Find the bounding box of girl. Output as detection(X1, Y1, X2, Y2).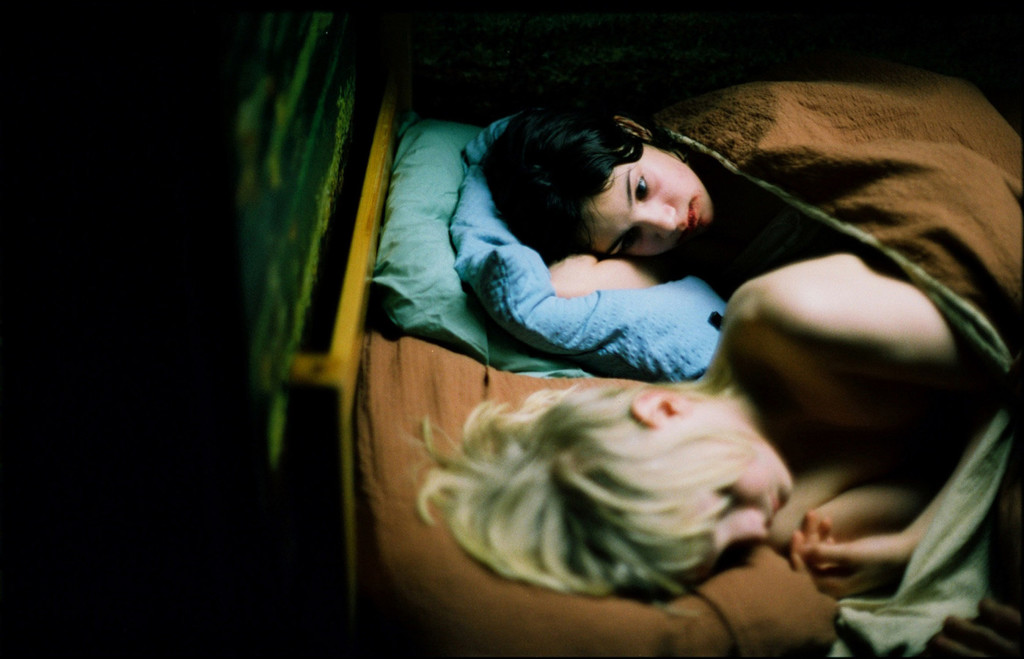
detection(489, 102, 739, 295).
